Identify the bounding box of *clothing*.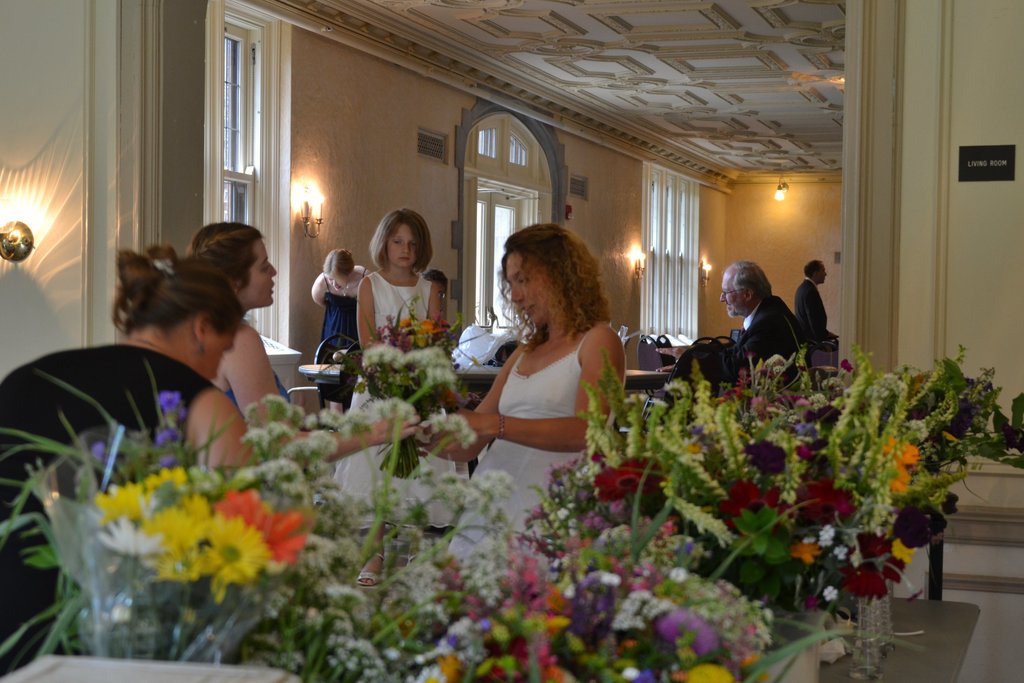
460, 330, 618, 584.
